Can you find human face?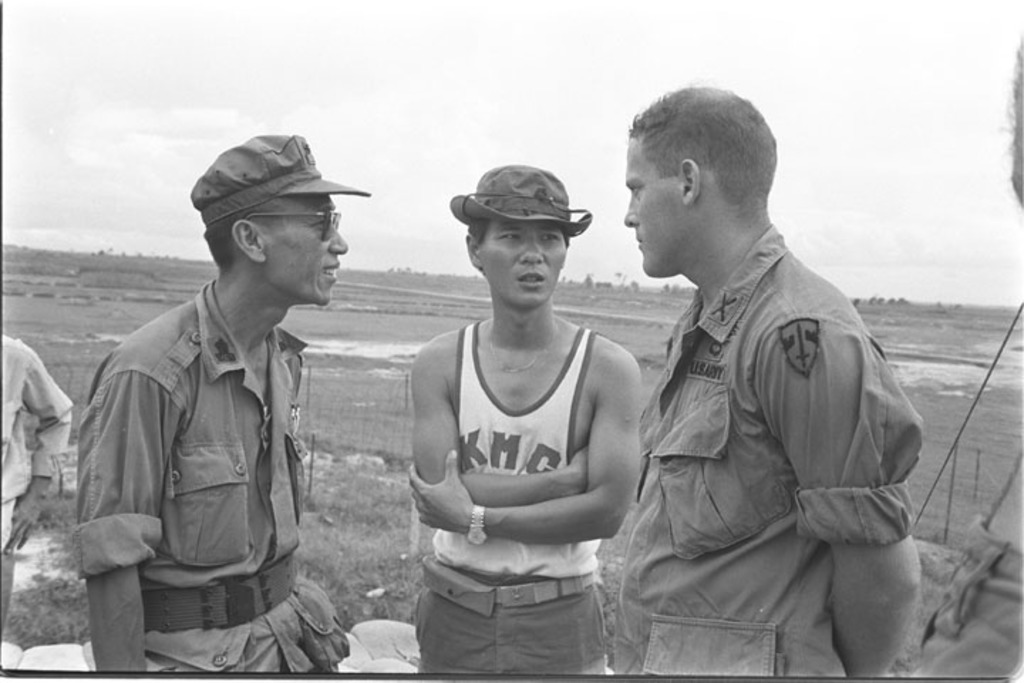
Yes, bounding box: rect(479, 219, 565, 307).
